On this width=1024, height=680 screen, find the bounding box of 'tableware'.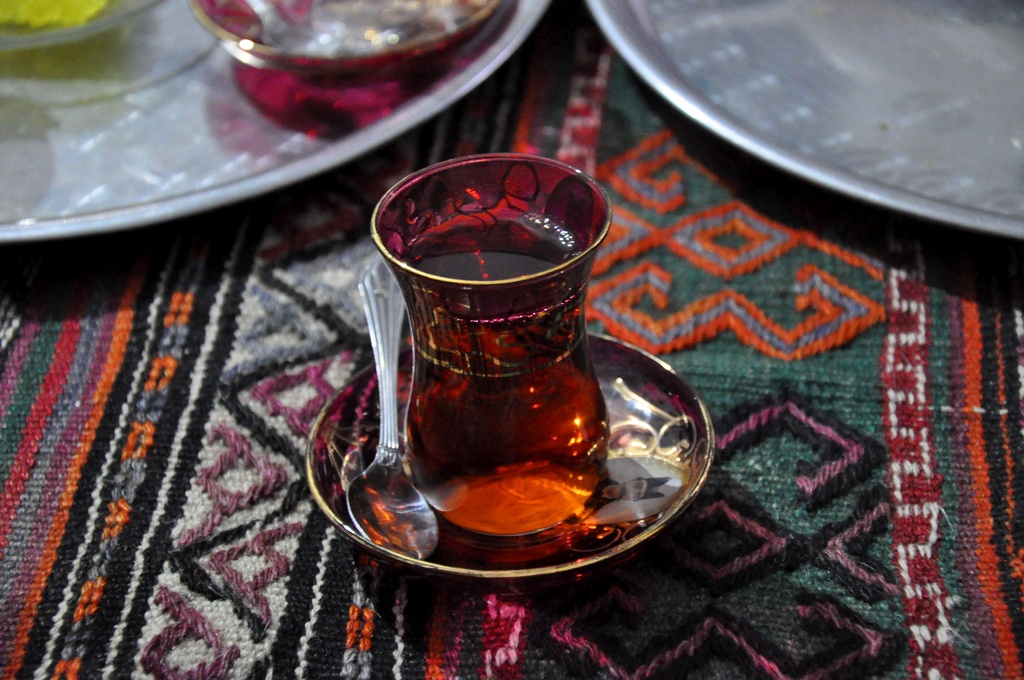
Bounding box: {"x1": 202, "y1": 0, "x2": 494, "y2": 72}.
